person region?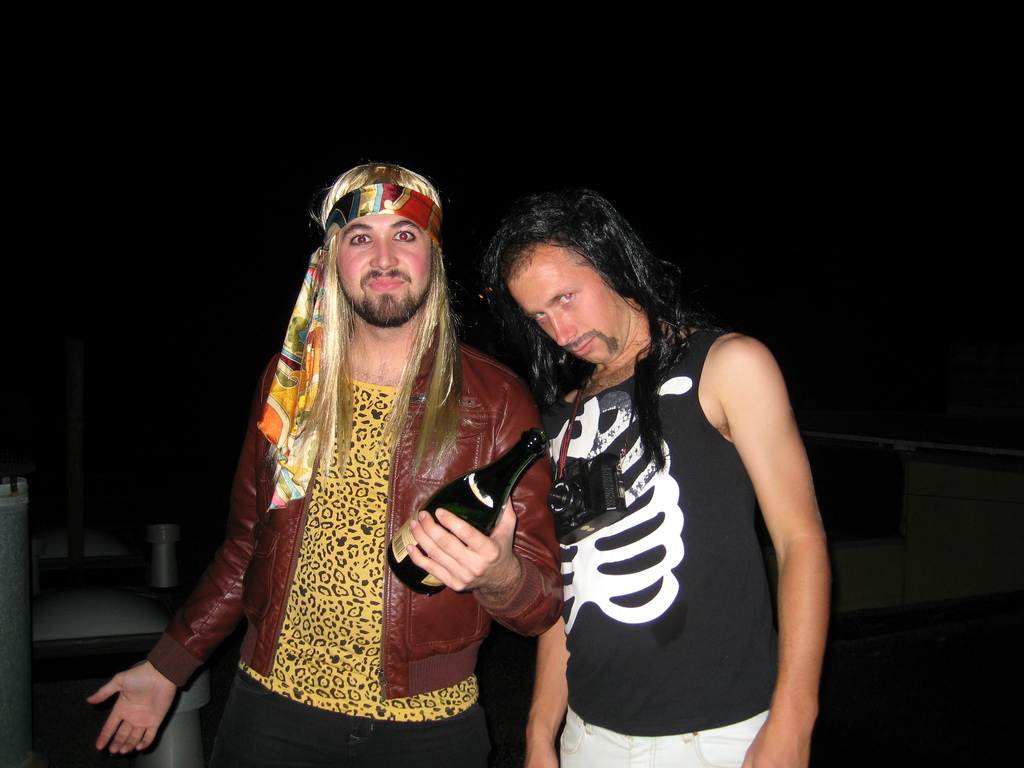
BBox(89, 164, 564, 767)
